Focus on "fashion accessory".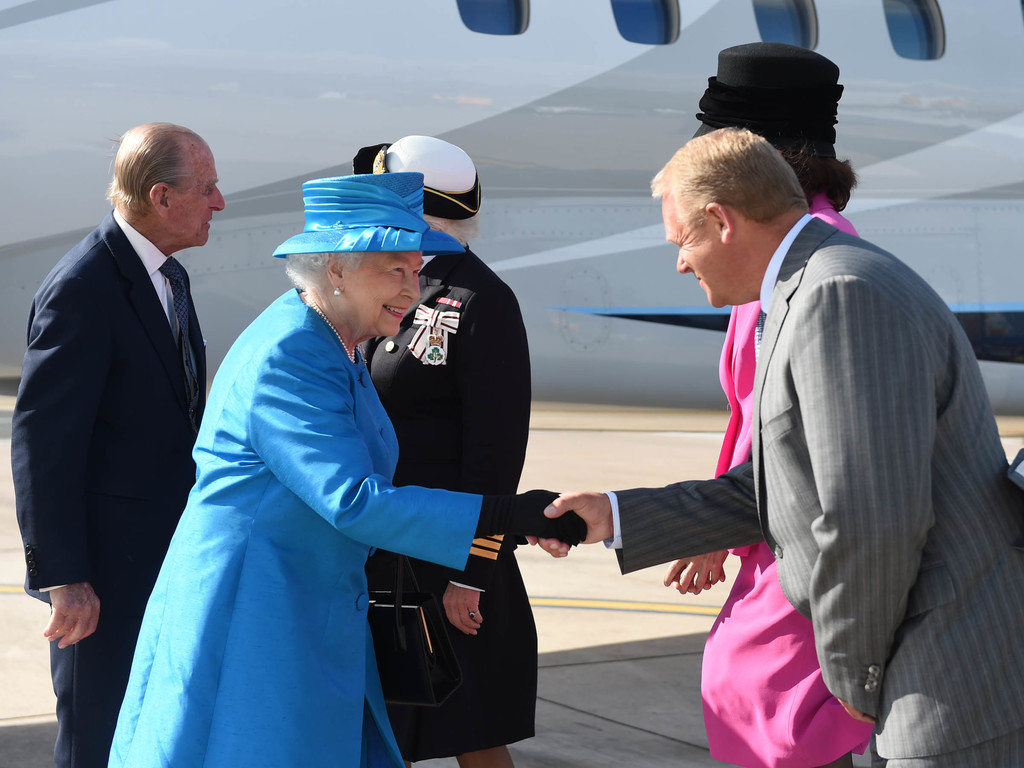
Focused at Rect(694, 39, 844, 140).
